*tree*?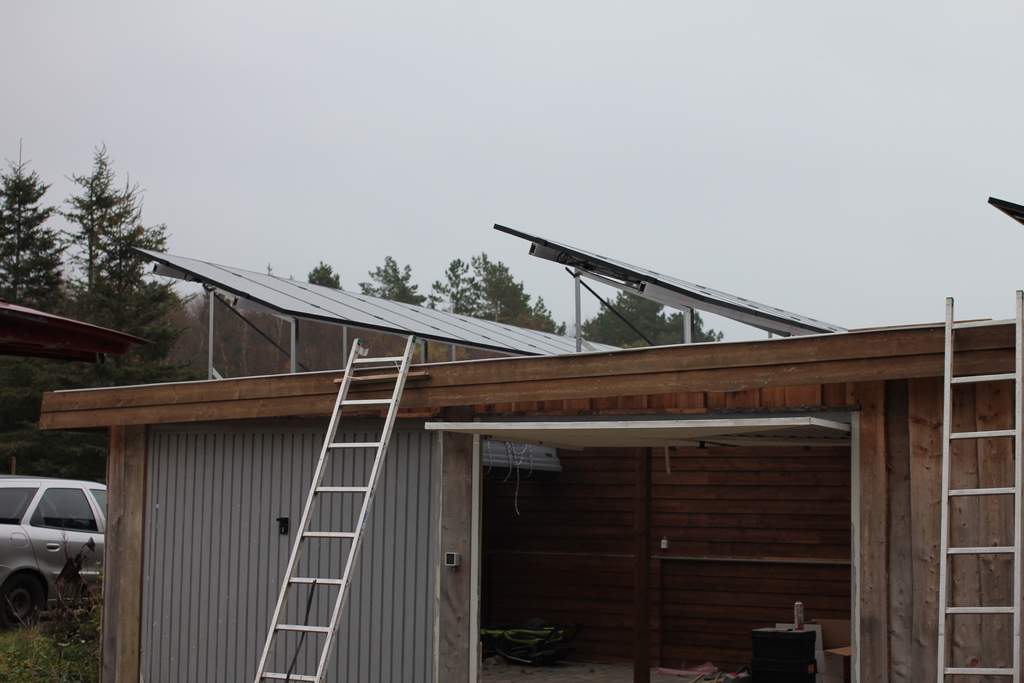
57, 129, 182, 370
